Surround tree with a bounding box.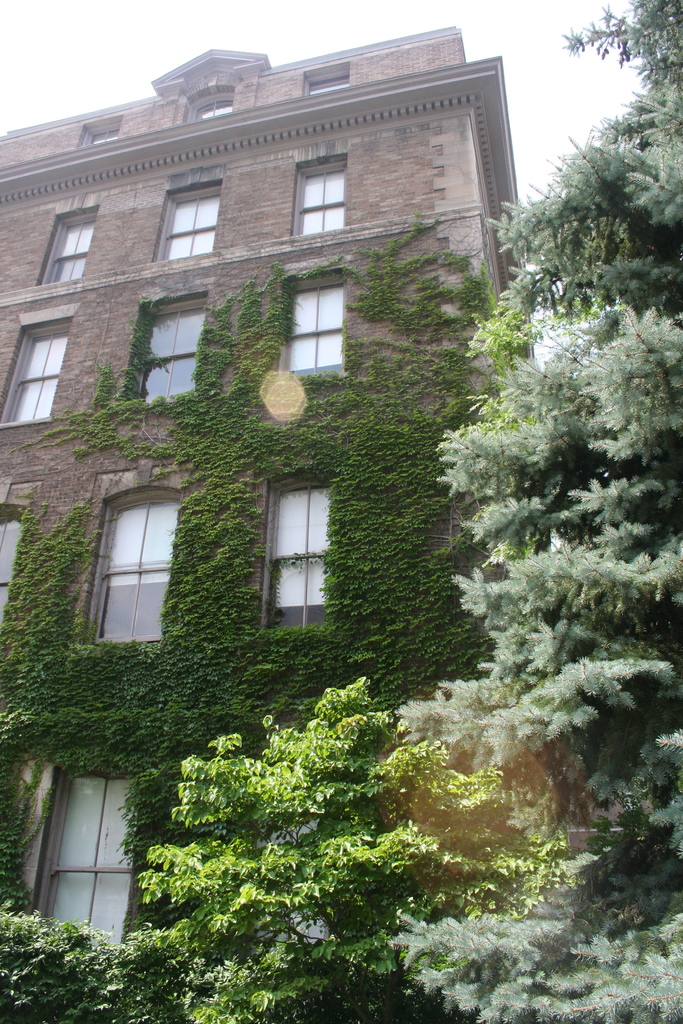
{"left": 388, "top": 0, "right": 681, "bottom": 1018}.
